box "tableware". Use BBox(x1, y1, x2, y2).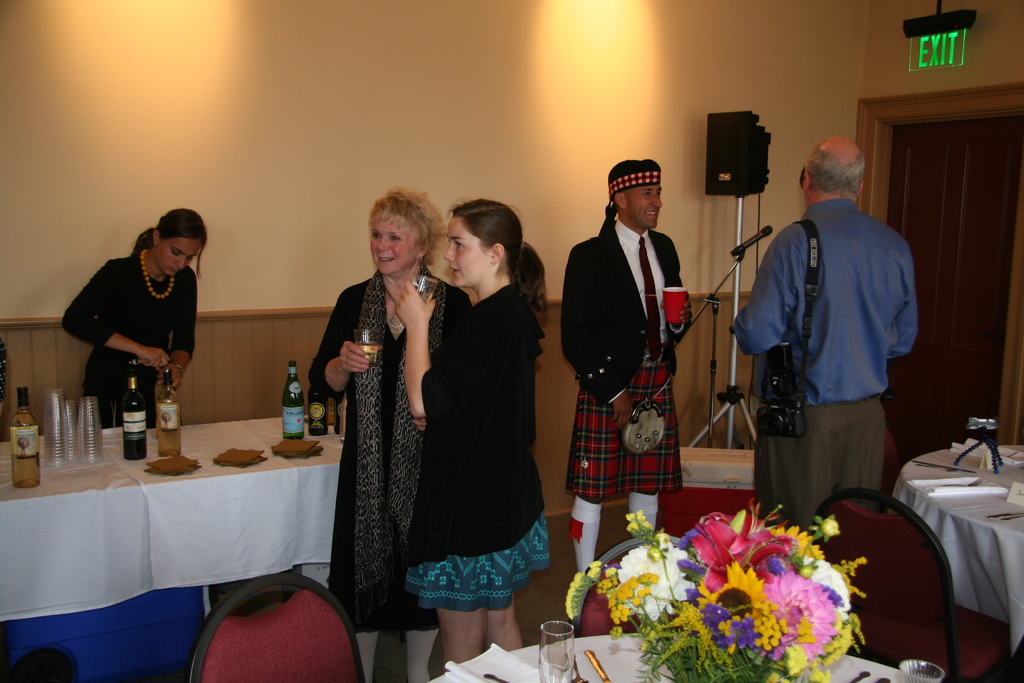
BBox(539, 620, 573, 682).
